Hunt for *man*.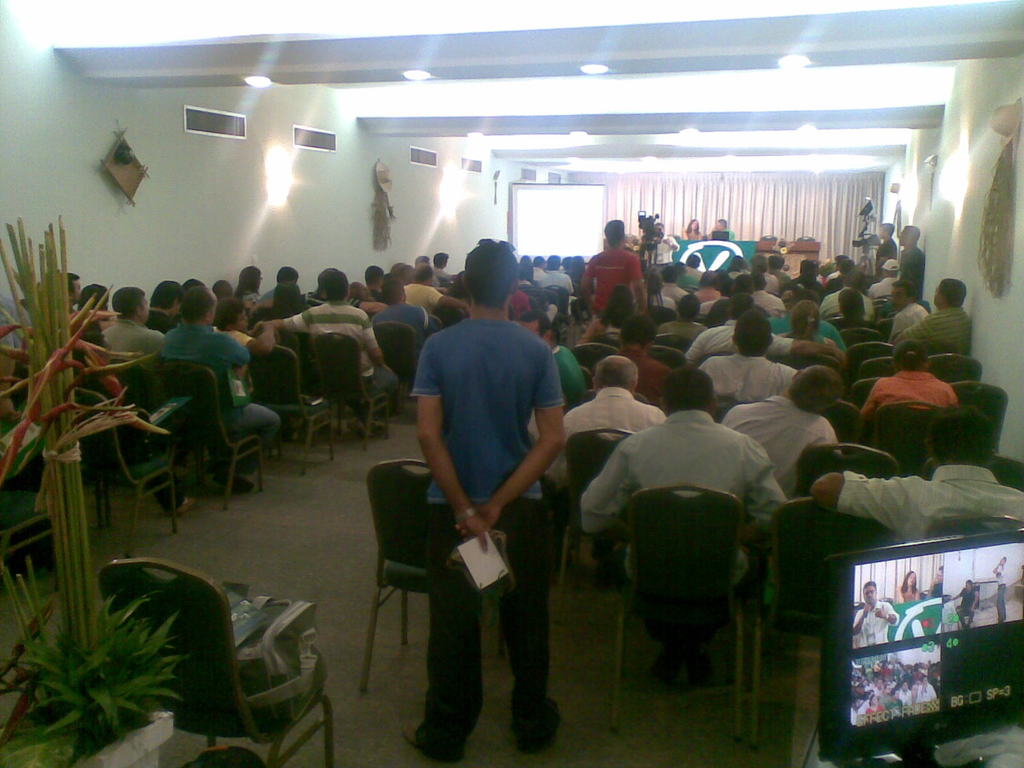
Hunted down at <region>687, 294, 844, 364</region>.
